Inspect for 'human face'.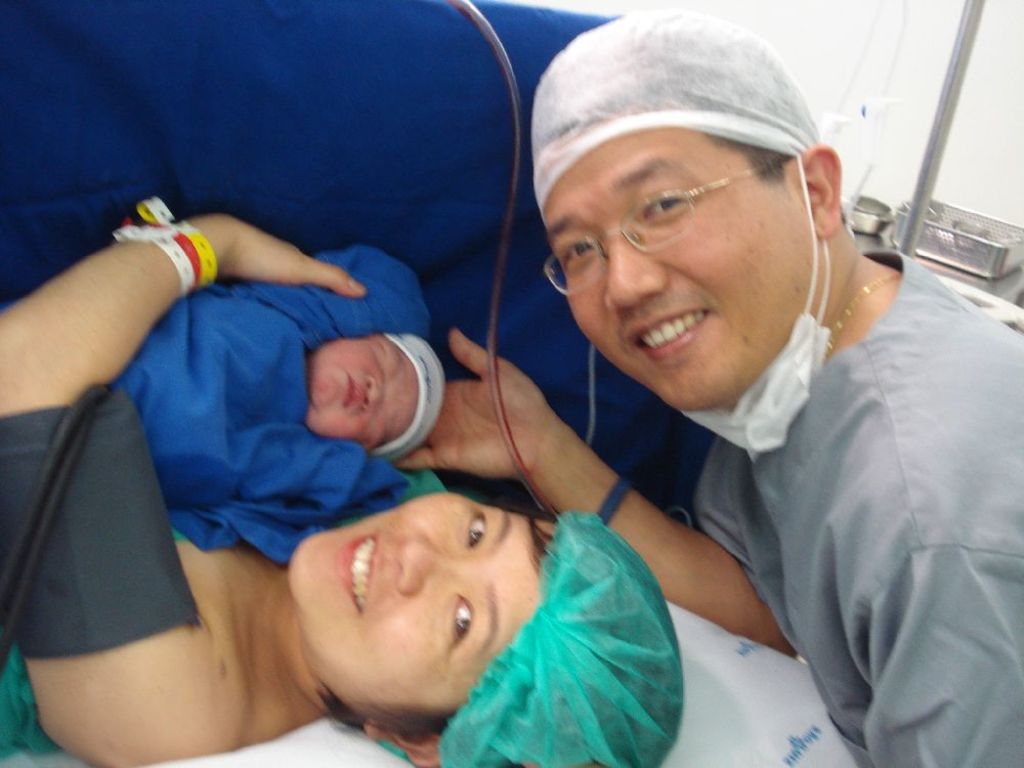
Inspection: crop(307, 344, 415, 457).
